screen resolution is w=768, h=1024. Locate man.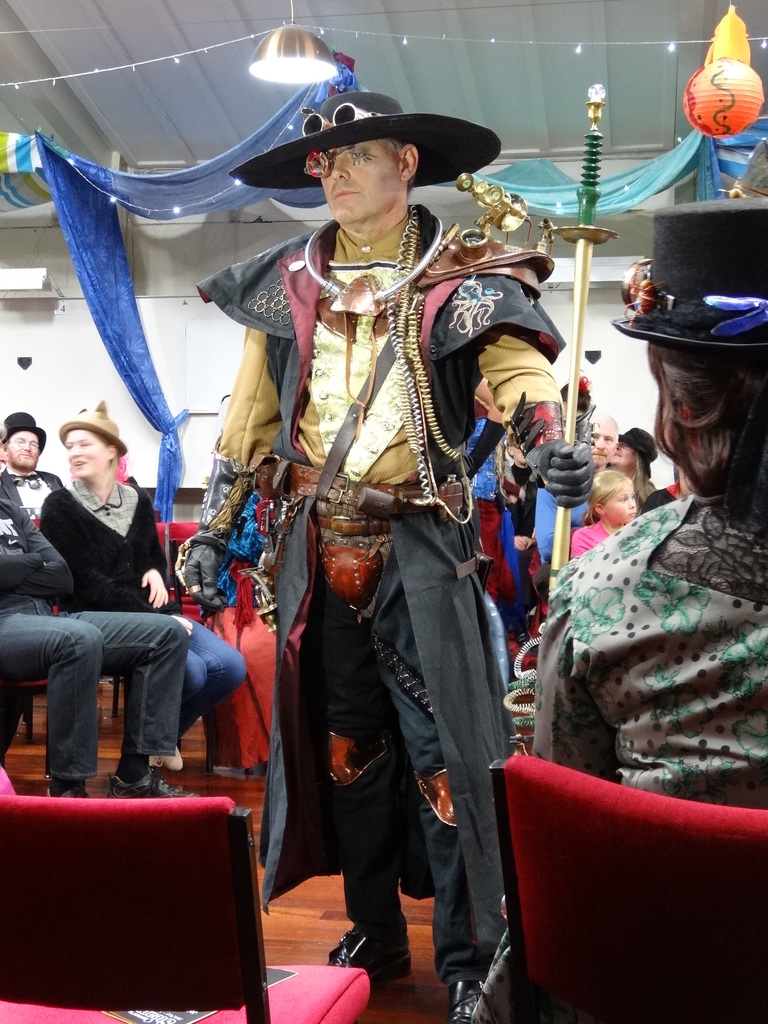
(176, 83, 599, 1018).
